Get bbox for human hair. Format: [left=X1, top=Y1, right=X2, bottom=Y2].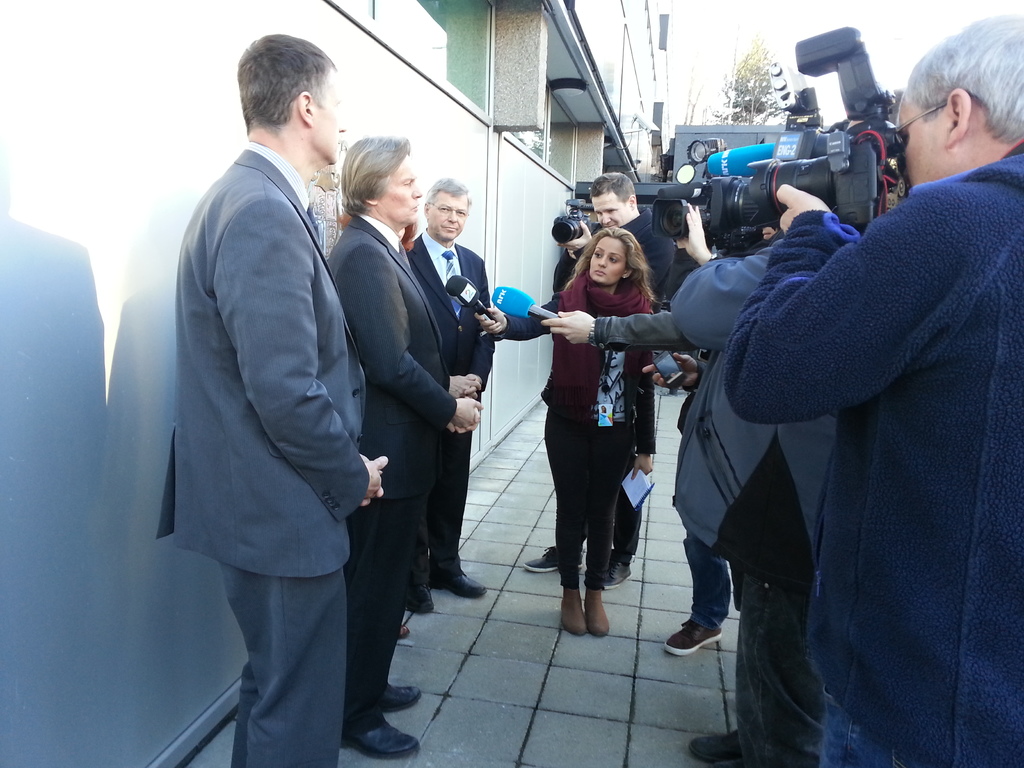
[left=593, top=169, right=636, bottom=204].
